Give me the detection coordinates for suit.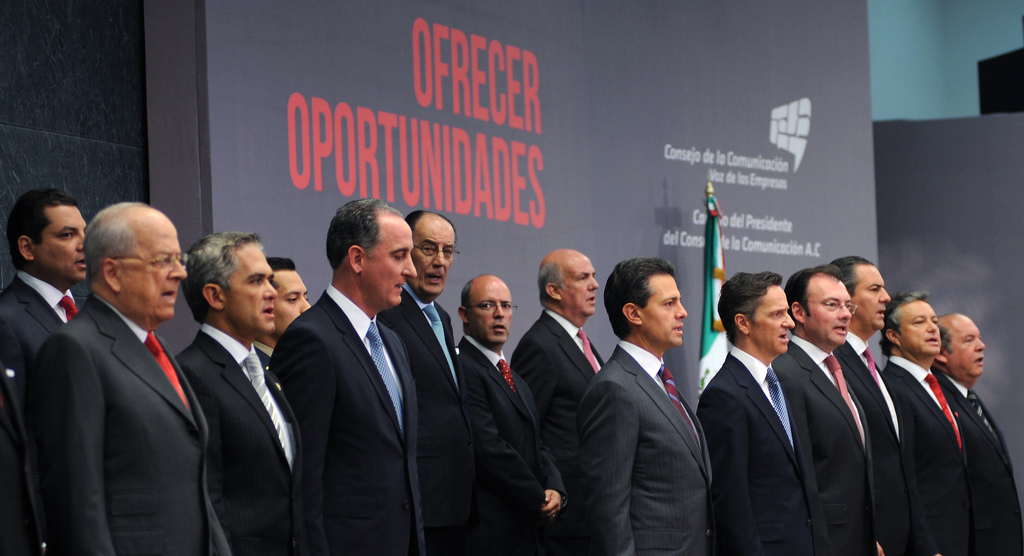
701/346/840/555.
